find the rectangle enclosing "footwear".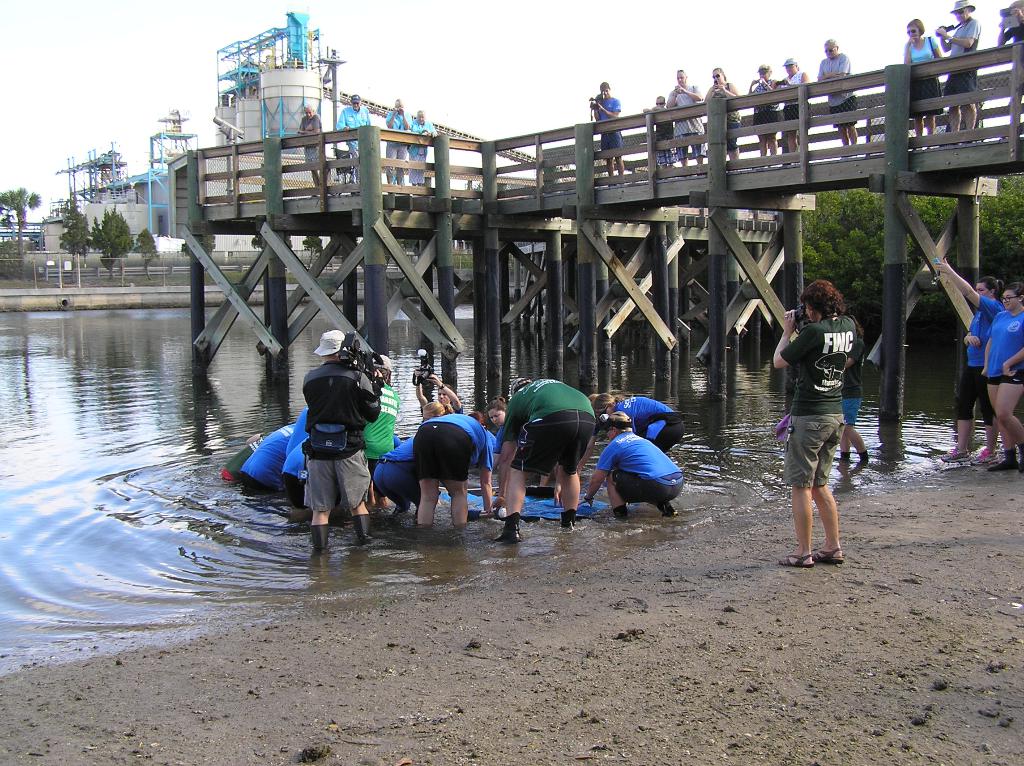
x1=856 y1=449 x2=876 y2=465.
